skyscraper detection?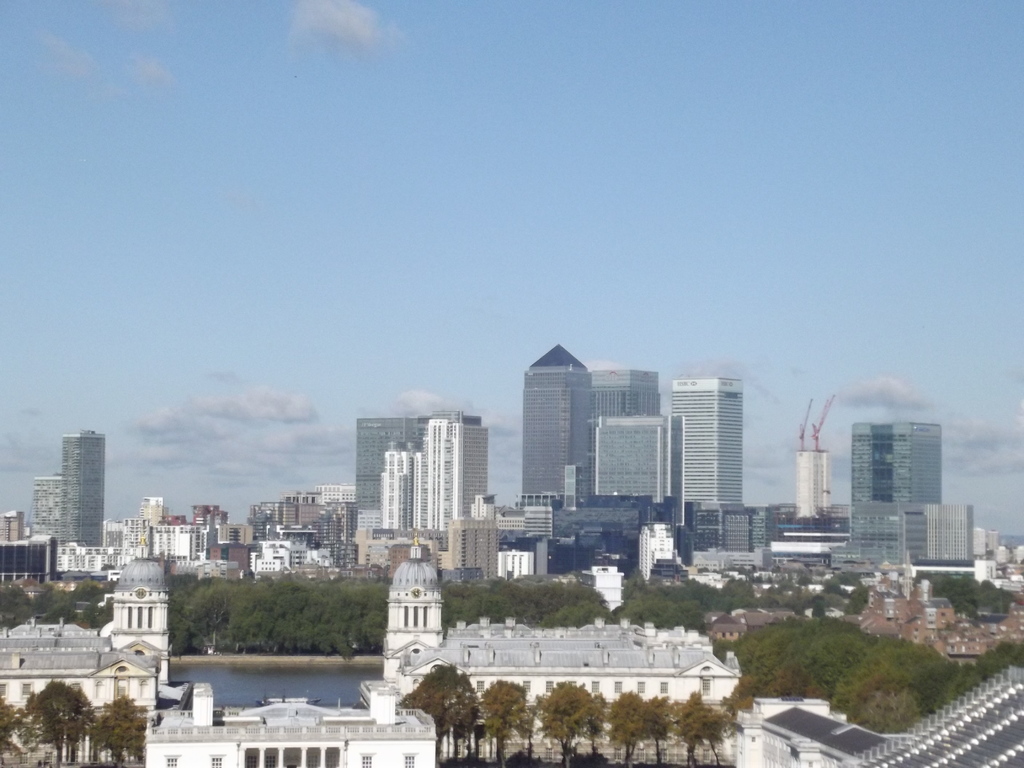
locate(521, 345, 591, 508)
